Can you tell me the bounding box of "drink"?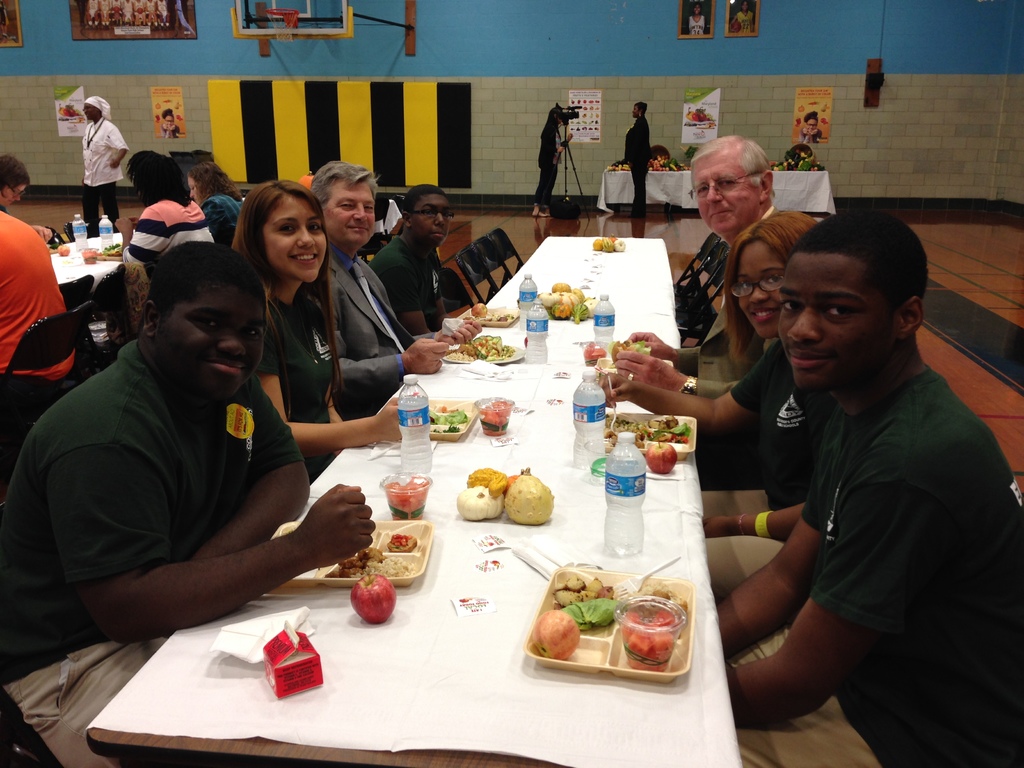
<box>605,433,646,556</box>.
